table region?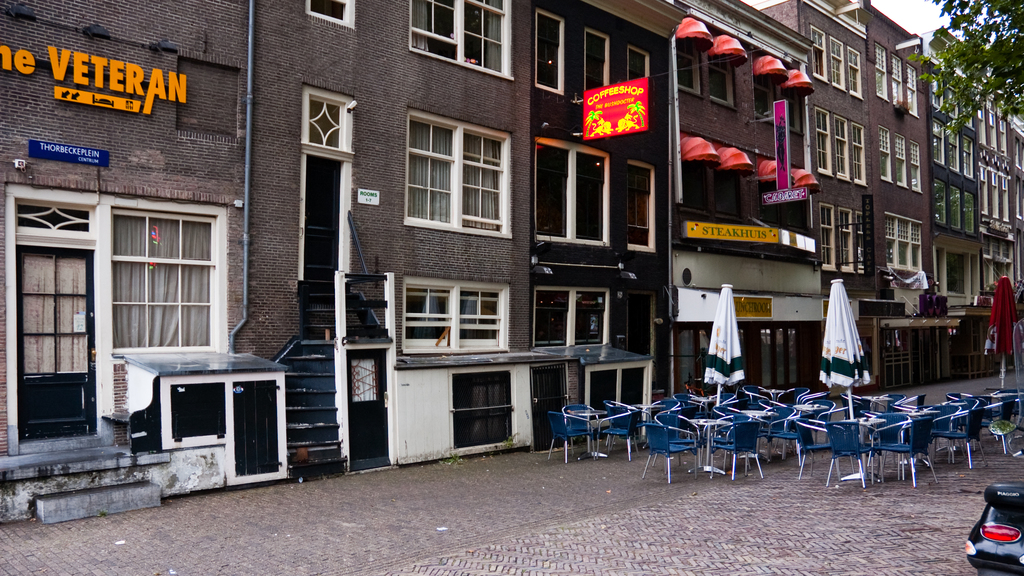
Rect(992, 392, 1018, 397)
